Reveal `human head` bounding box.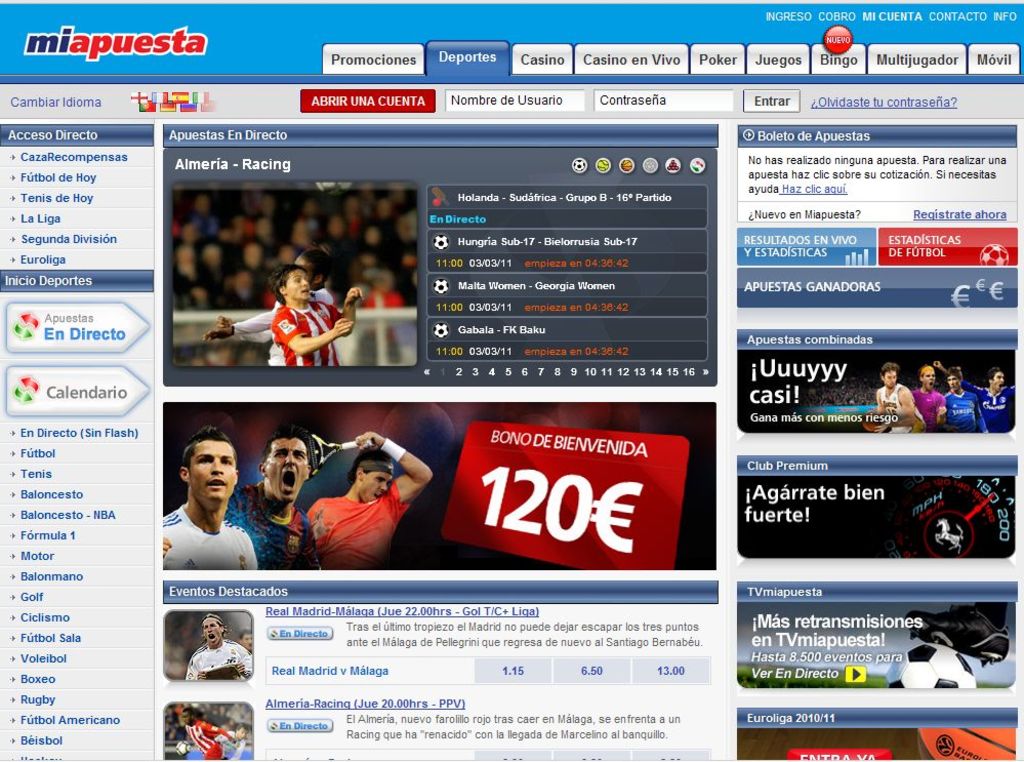
Revealed: locate(986, 364, 1005, 391).
